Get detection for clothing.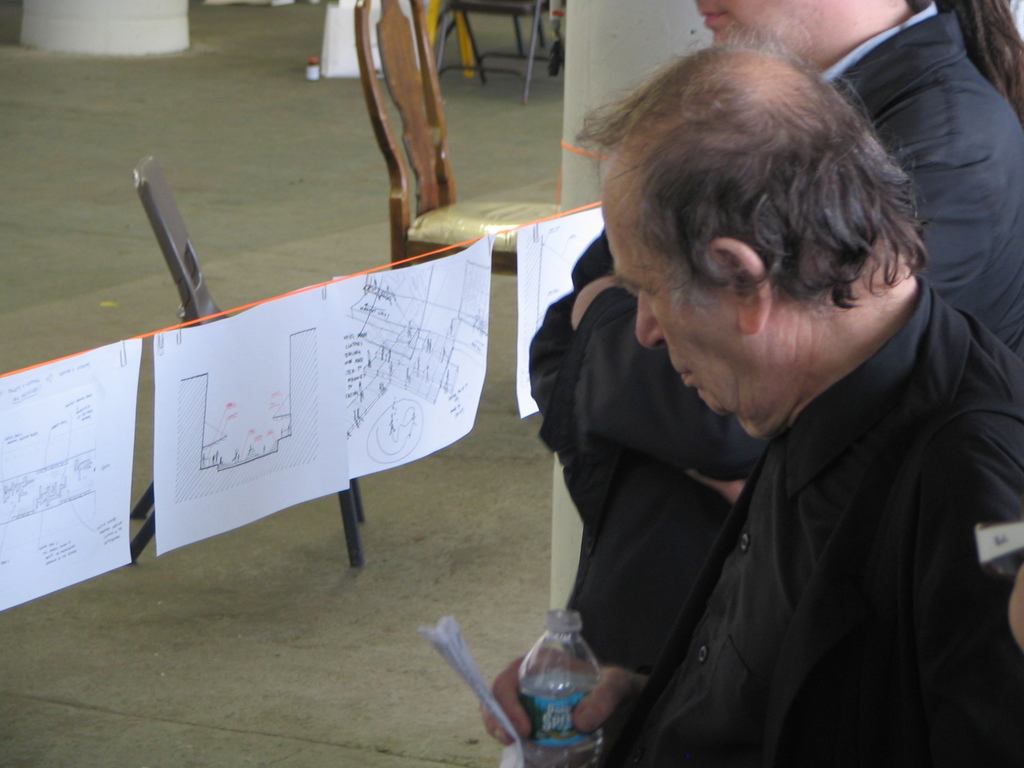
Detection: [x1=527, y1=0, x2=1023, y2=671].
